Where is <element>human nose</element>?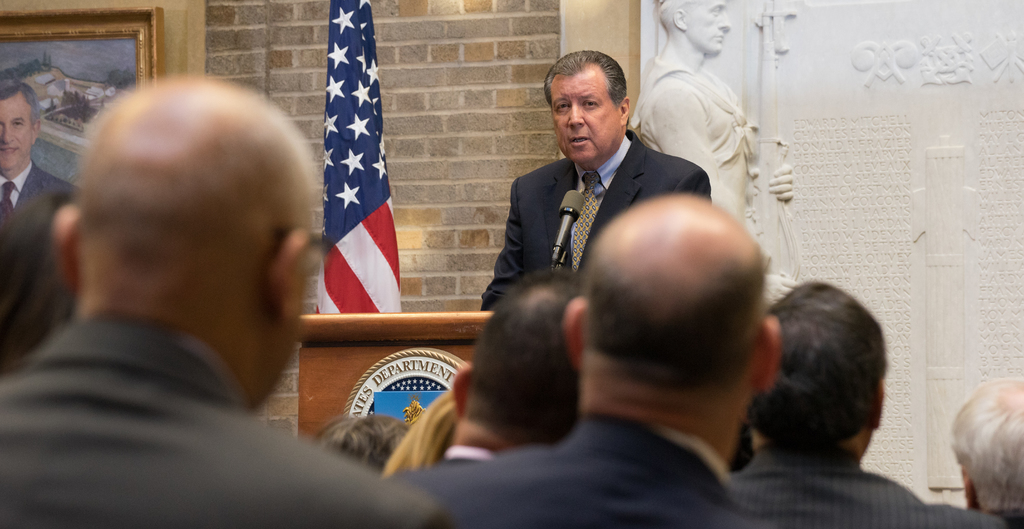
locate(565, 106, 585, 126).
